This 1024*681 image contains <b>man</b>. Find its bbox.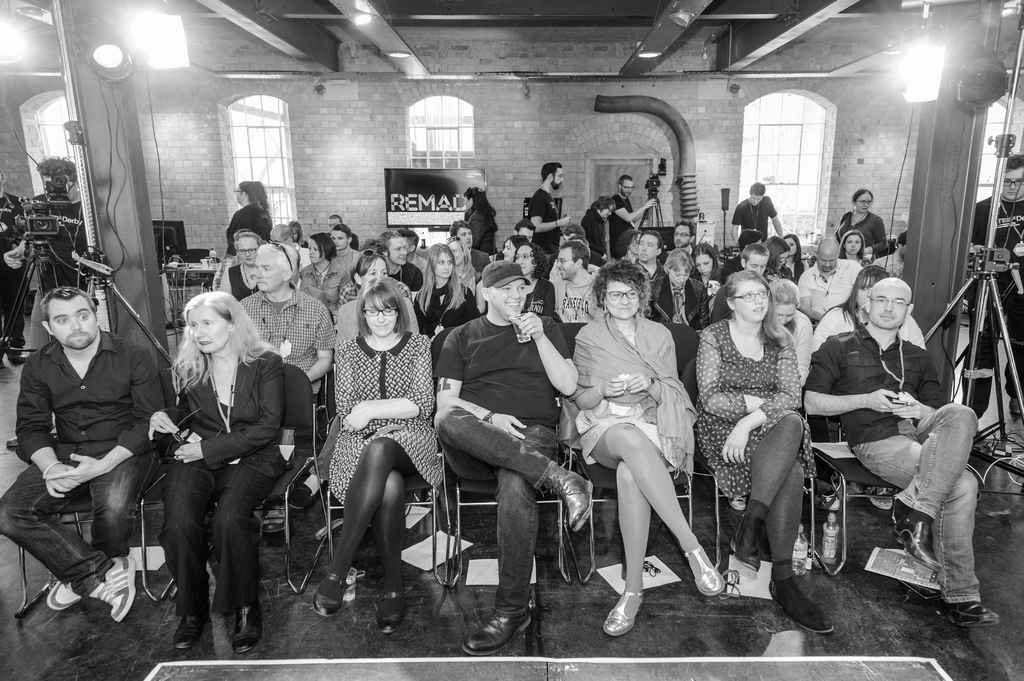
<box>10,255,161,640</box>.
